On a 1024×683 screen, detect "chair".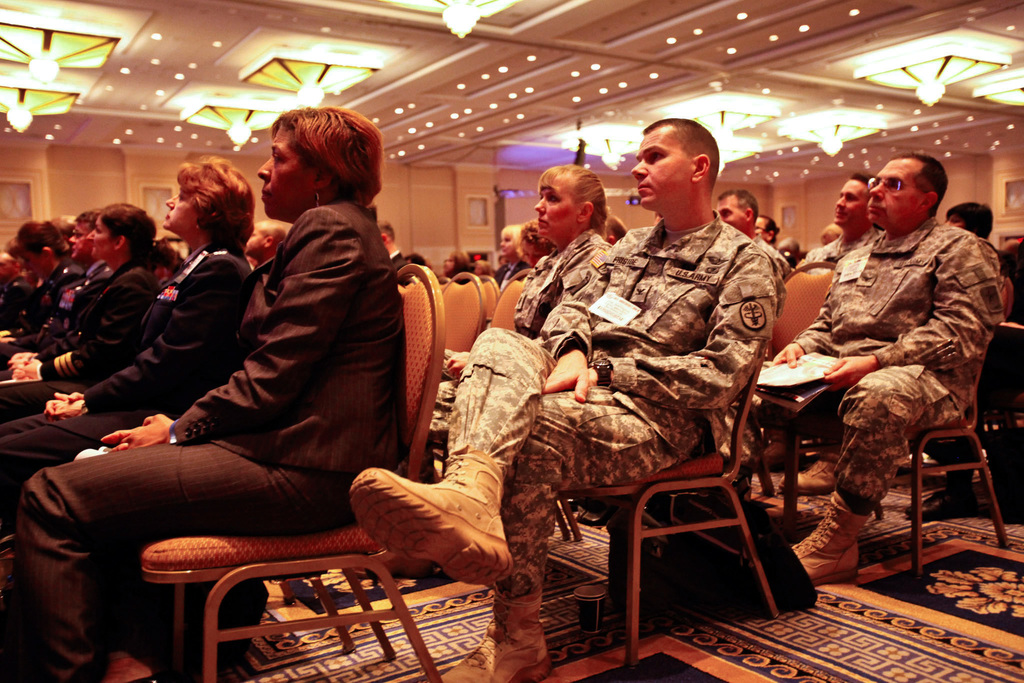
{"left": 513, "top": 291, "right": 796, "bottom": 665}.
